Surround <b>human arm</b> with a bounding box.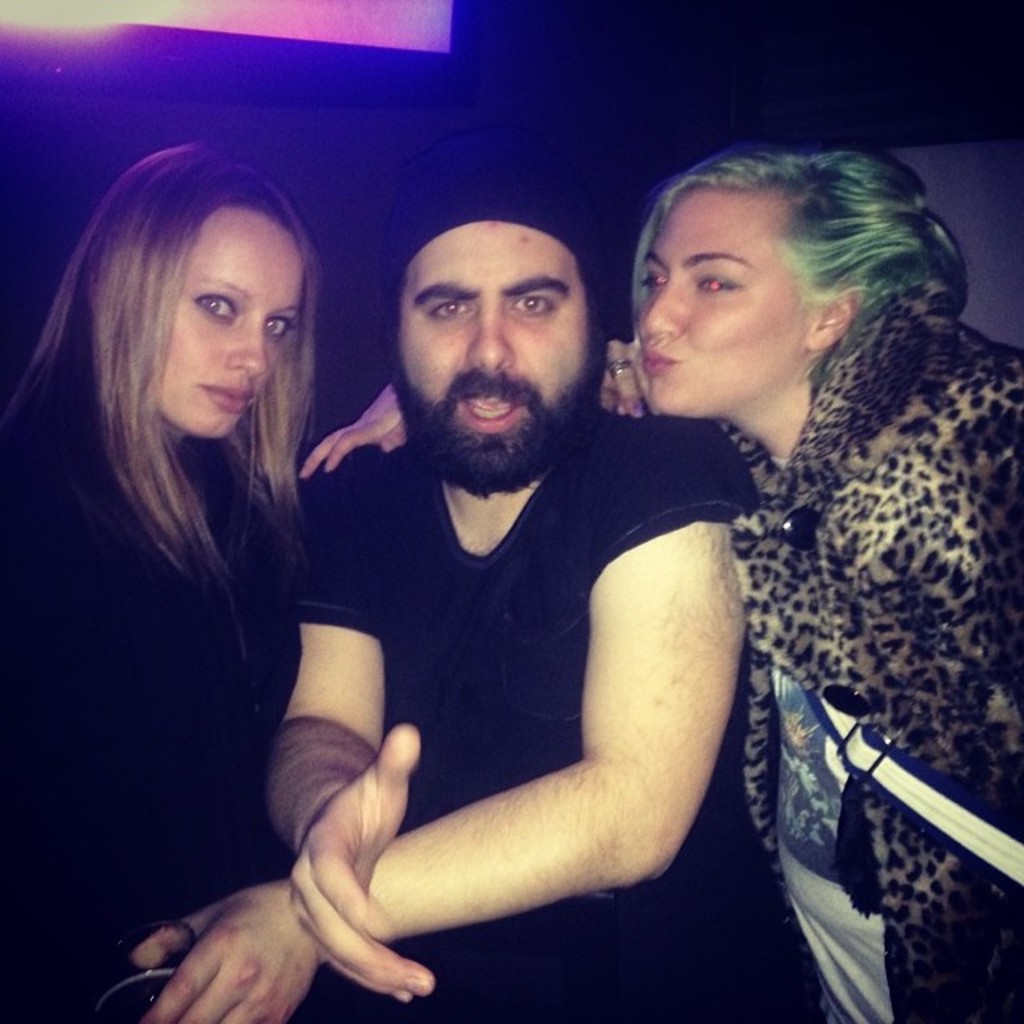
l=294, t=371, r=408, b=475.
